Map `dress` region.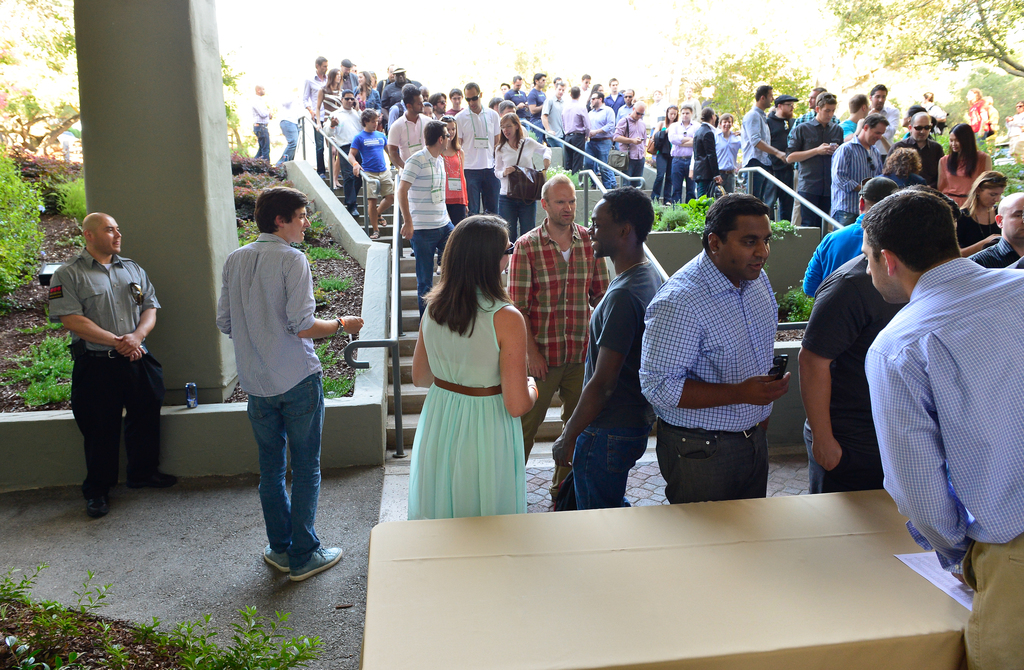
Mapped to region(943, 153, 986, 208).
